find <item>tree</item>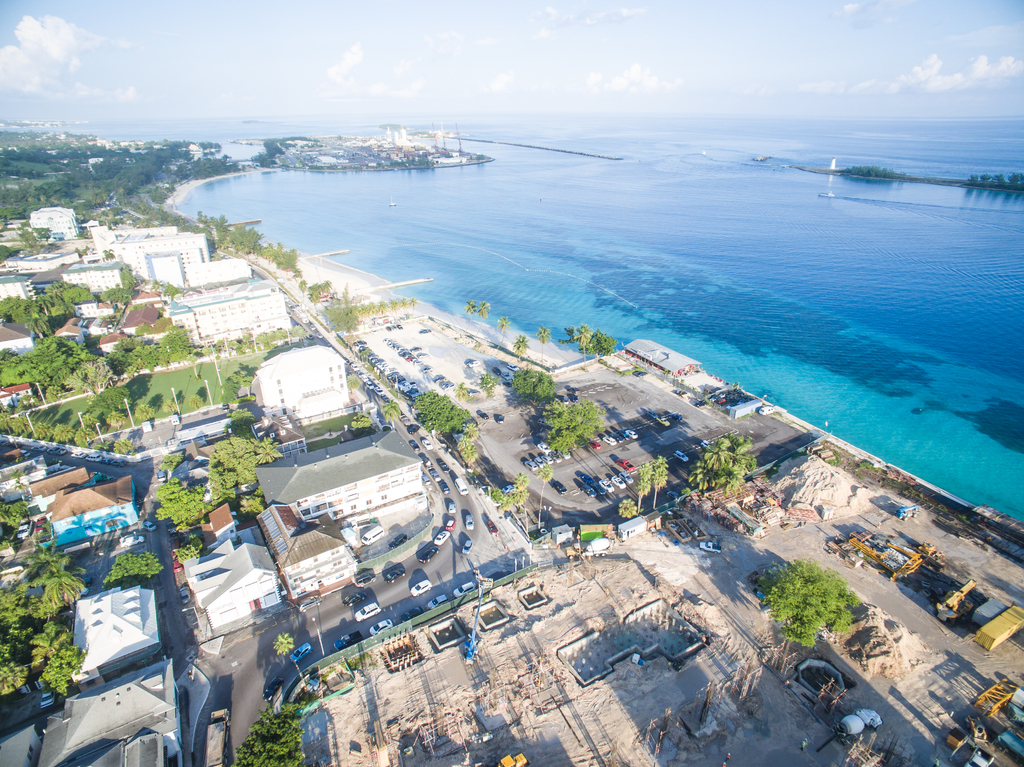
crop(637, 464, 648, 519)
